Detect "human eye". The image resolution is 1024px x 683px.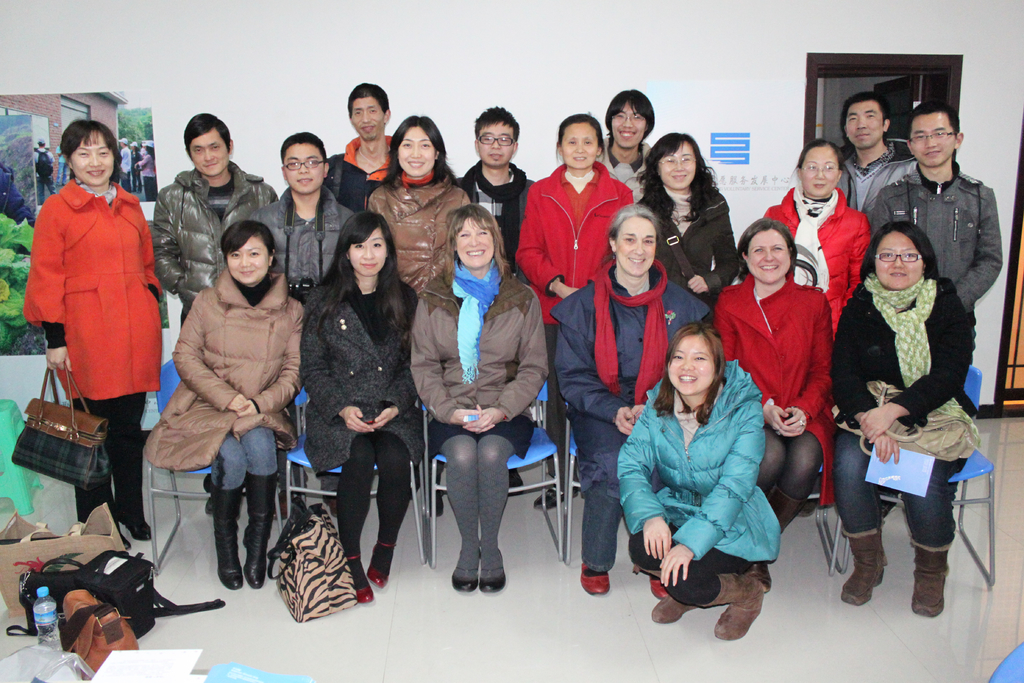
644:240:653:246.
